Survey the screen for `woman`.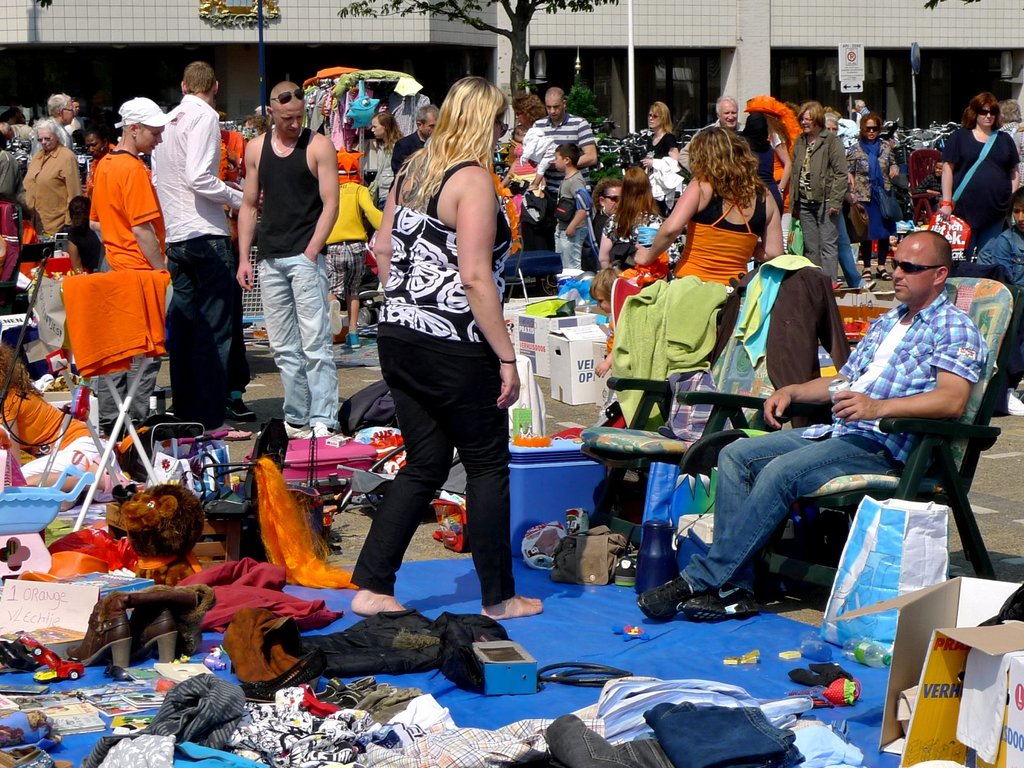
Survey found: x1=632, y1=126, x2=783, y2=285.
